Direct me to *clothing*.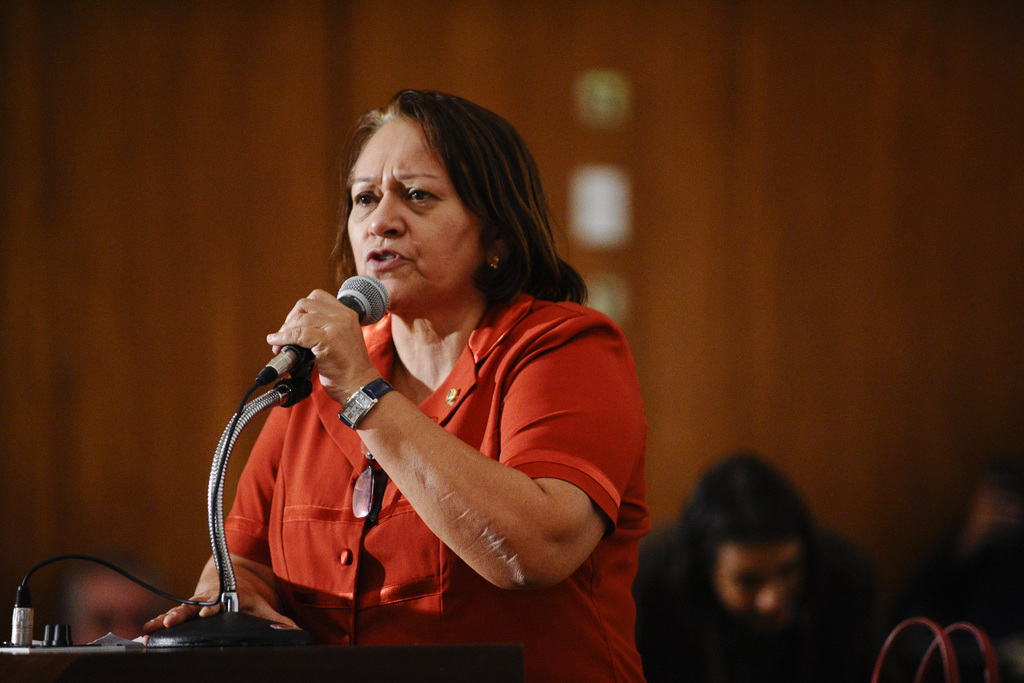
Direction: (x1=240, y1=234, x2=630, y2=641).
